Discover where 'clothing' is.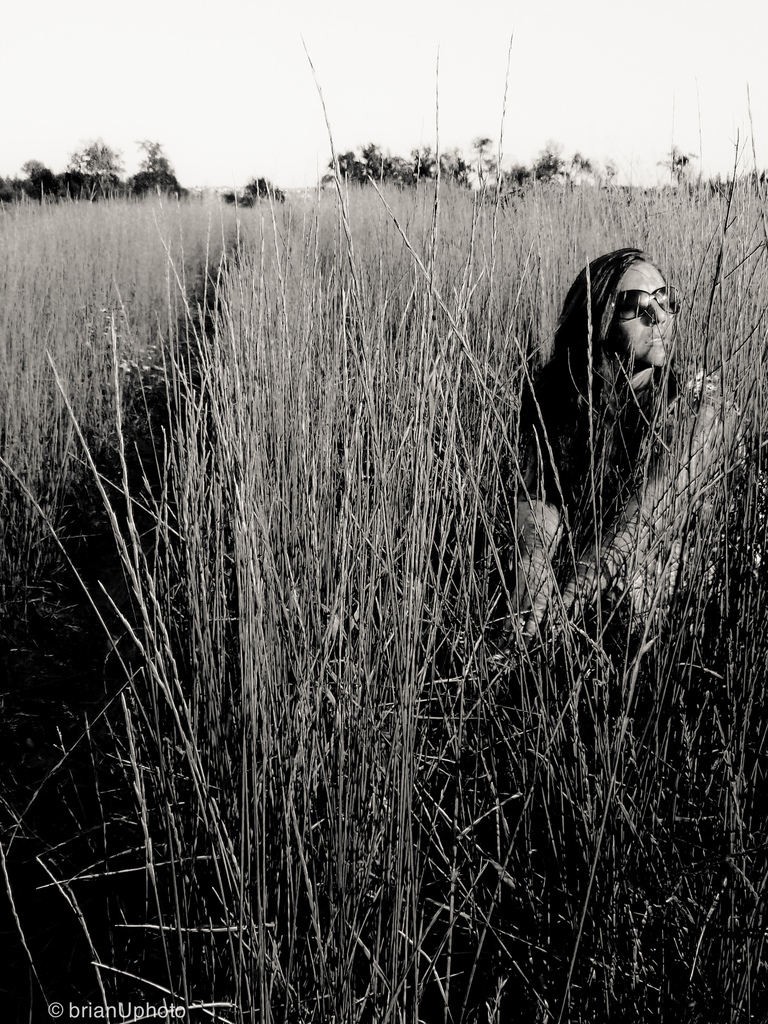
Discovered at bbox=(501, 330, 701, 669).
